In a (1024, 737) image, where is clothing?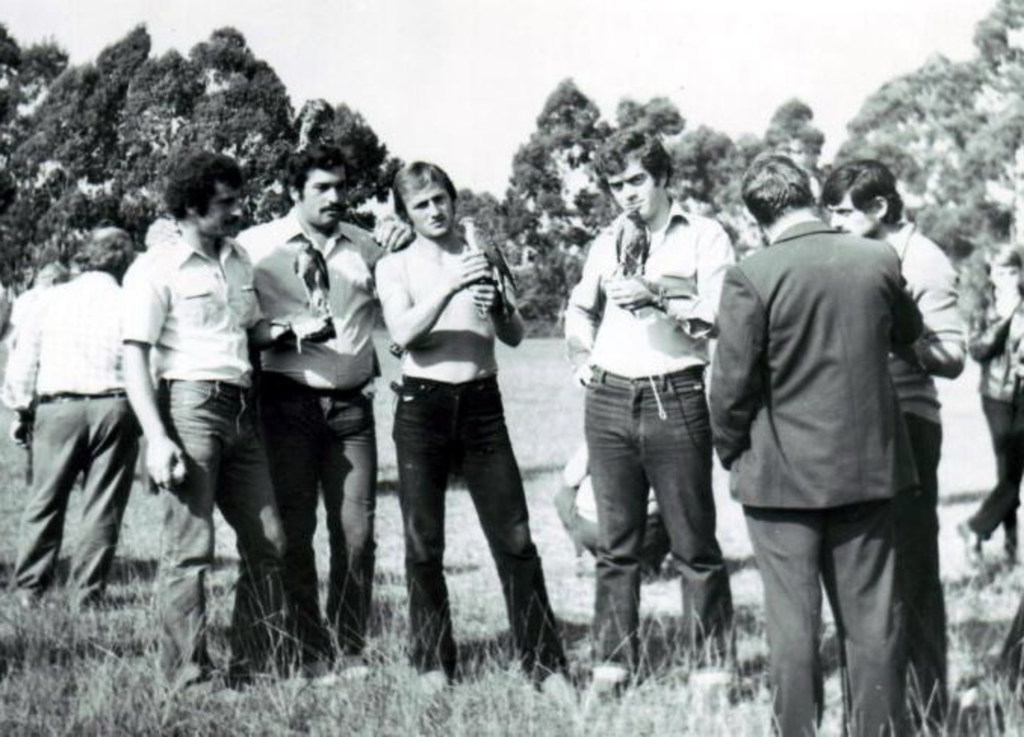
box(14, 215, 141, 616).
